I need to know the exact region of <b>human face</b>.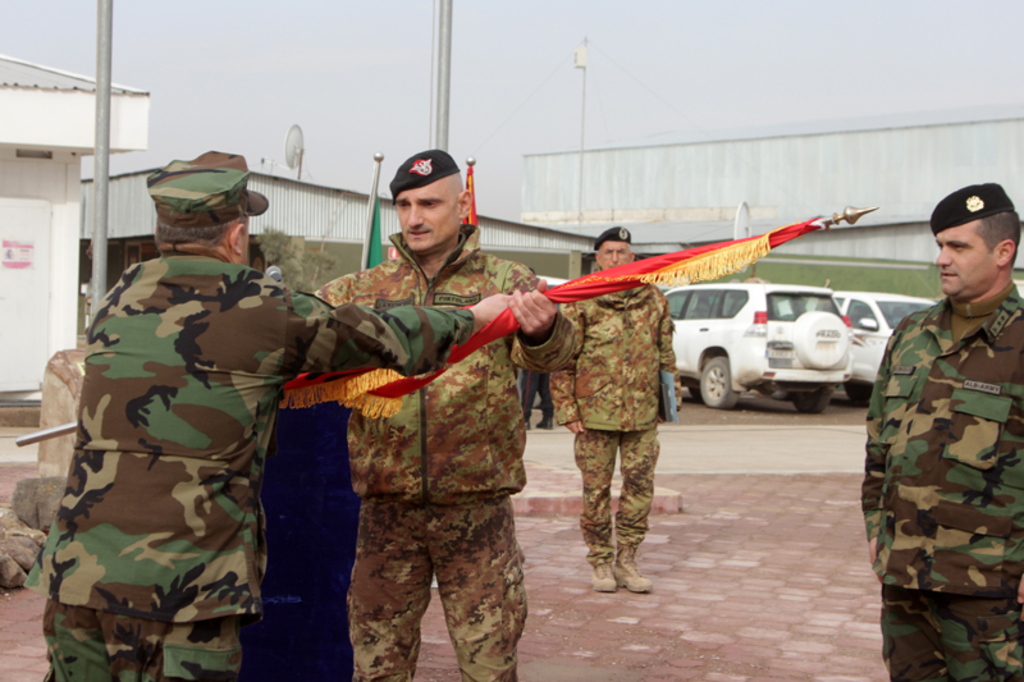
Region: bbox=[393, 179, 460, 255].
